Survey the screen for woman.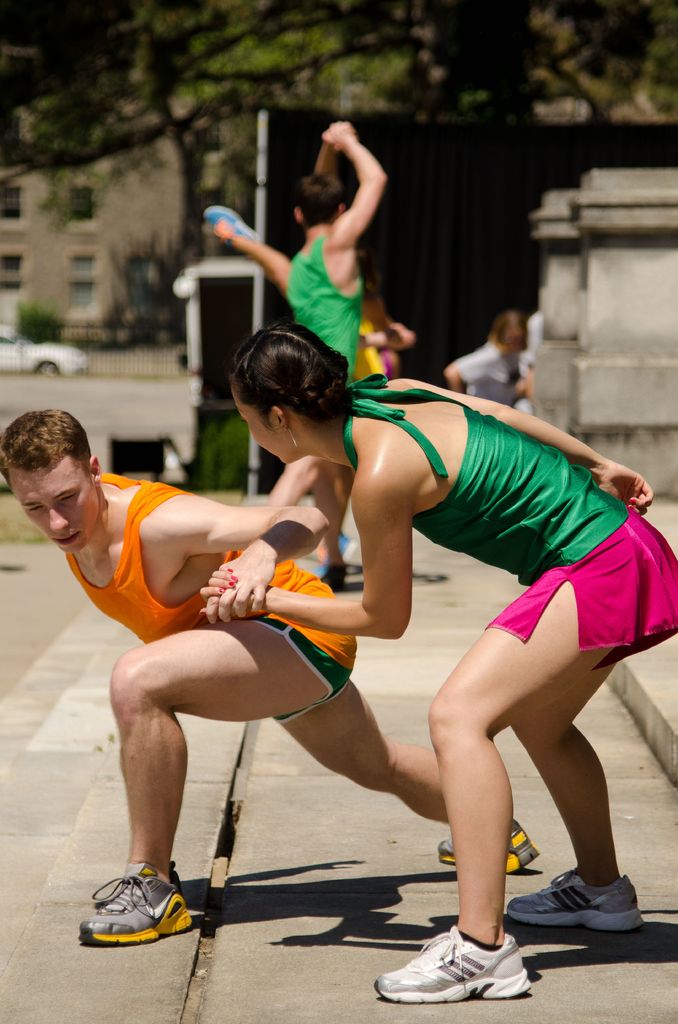
Survey found: [146,250,628,984].
